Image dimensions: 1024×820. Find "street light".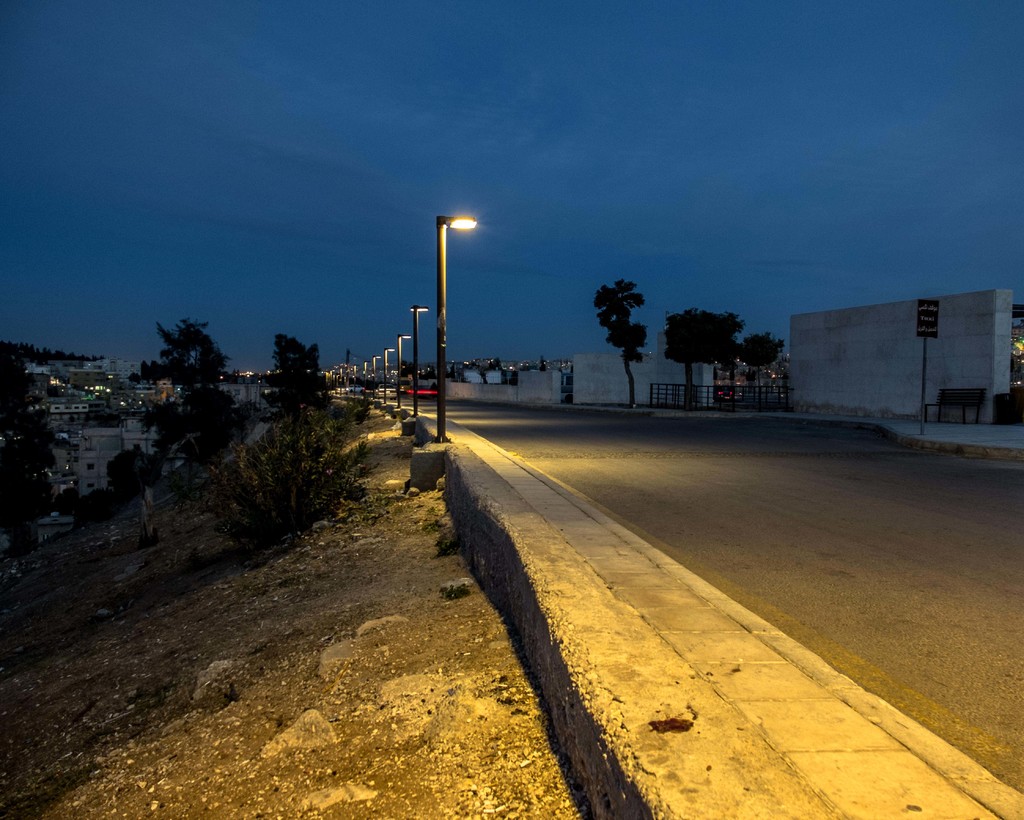
{"x1": 364, "y1": 362, "x2": 374, "y2": 401}.
